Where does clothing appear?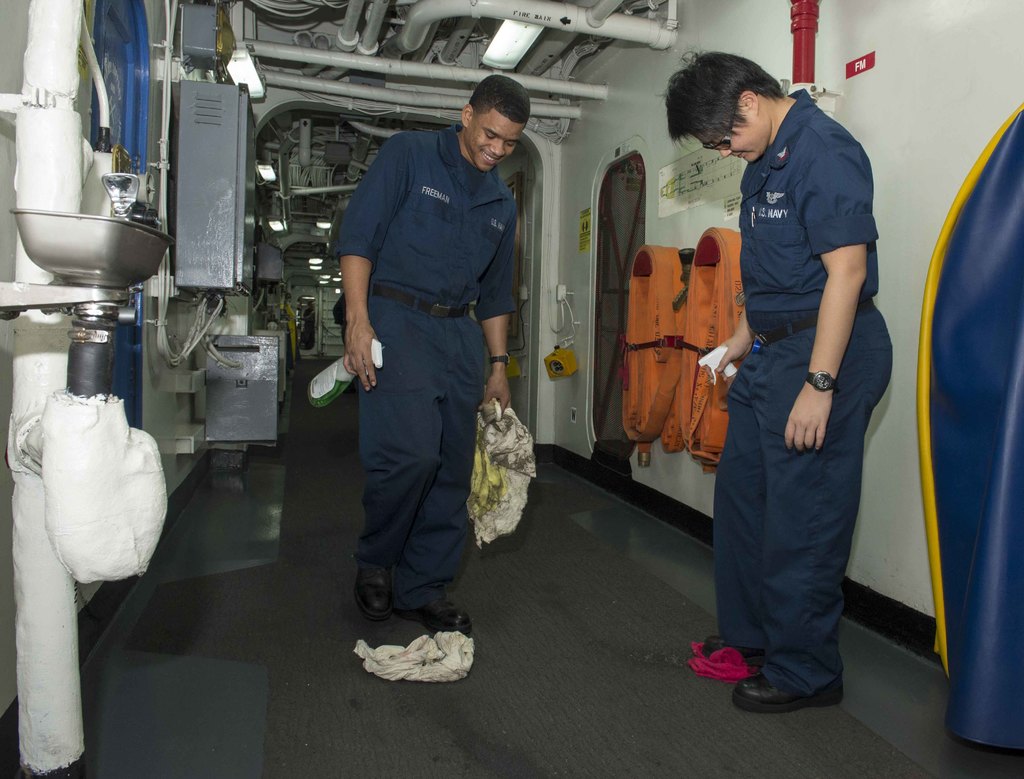
Appears at [702,33,884,684].
